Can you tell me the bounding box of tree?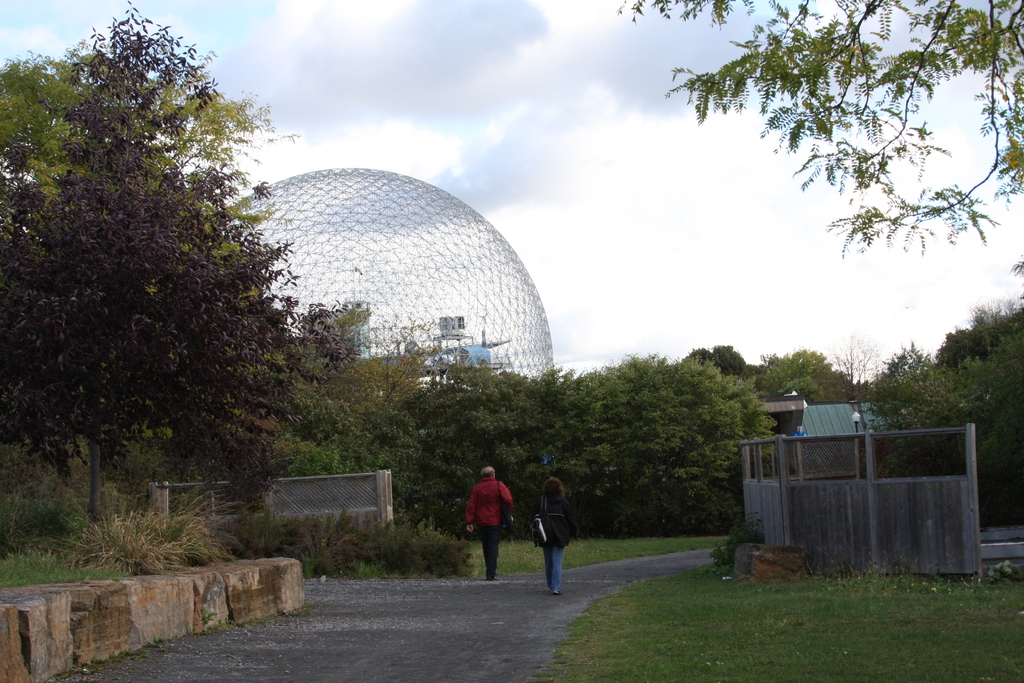
(x1=606, y1=0, x2=1023, y2=257).
